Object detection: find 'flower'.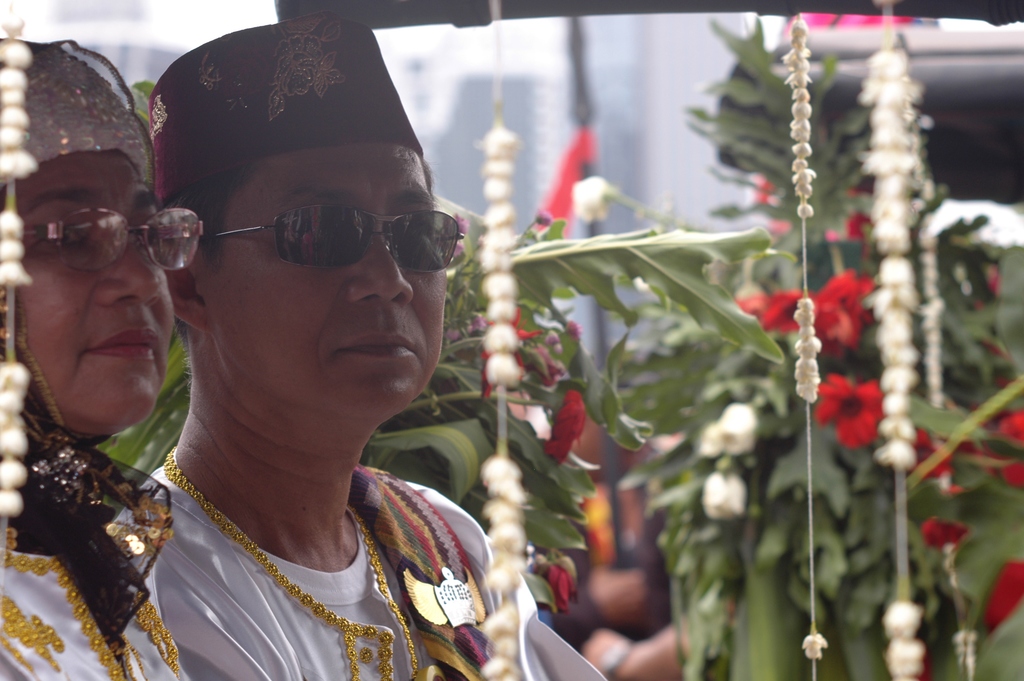
(921, 514, 971, 555).
